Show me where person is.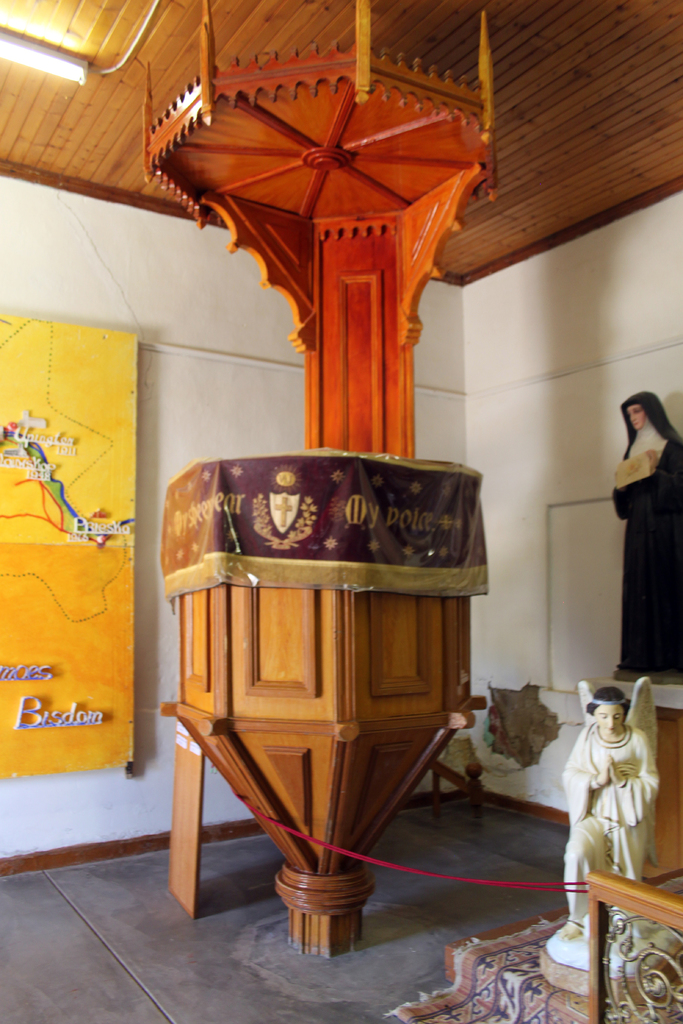
person is at box=[595, 388, 682, 692].
